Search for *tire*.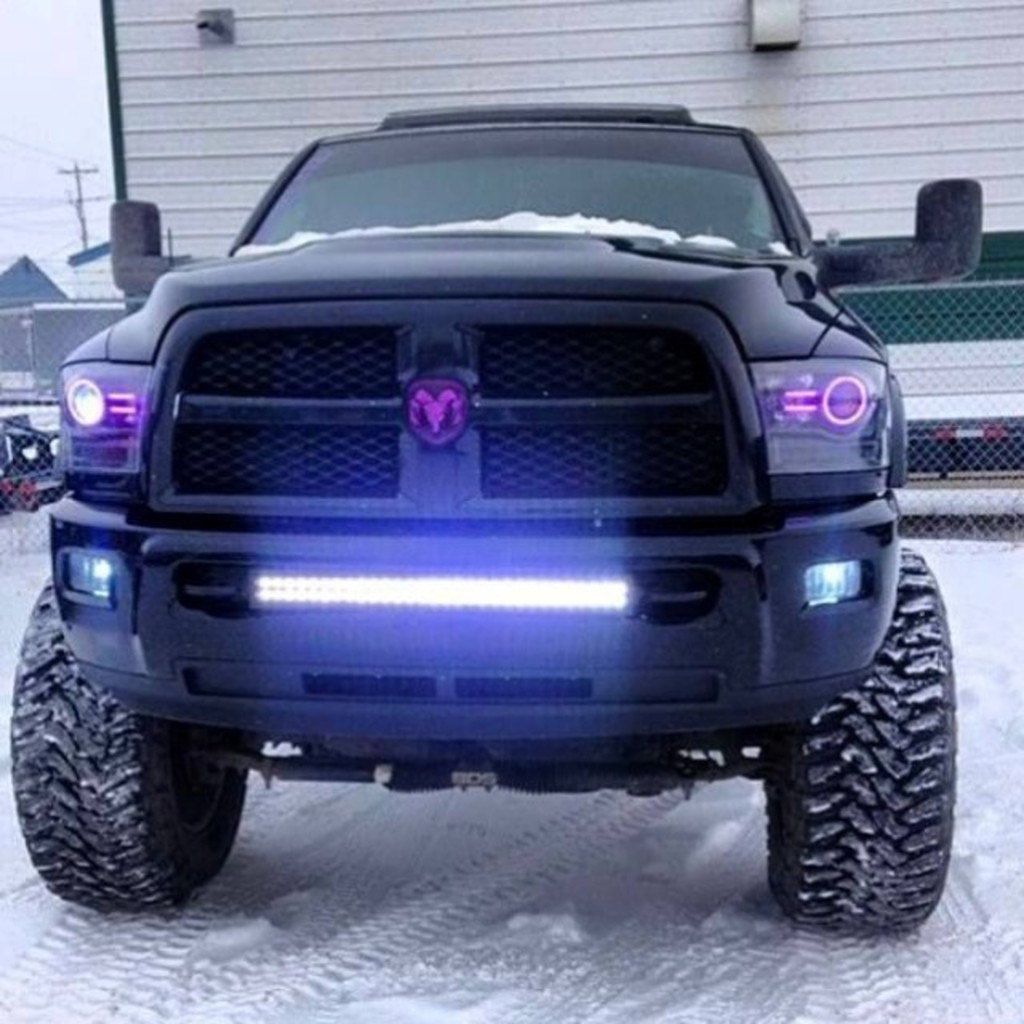
Found at <bbox>8, 573, 250, 909</bbox>.
